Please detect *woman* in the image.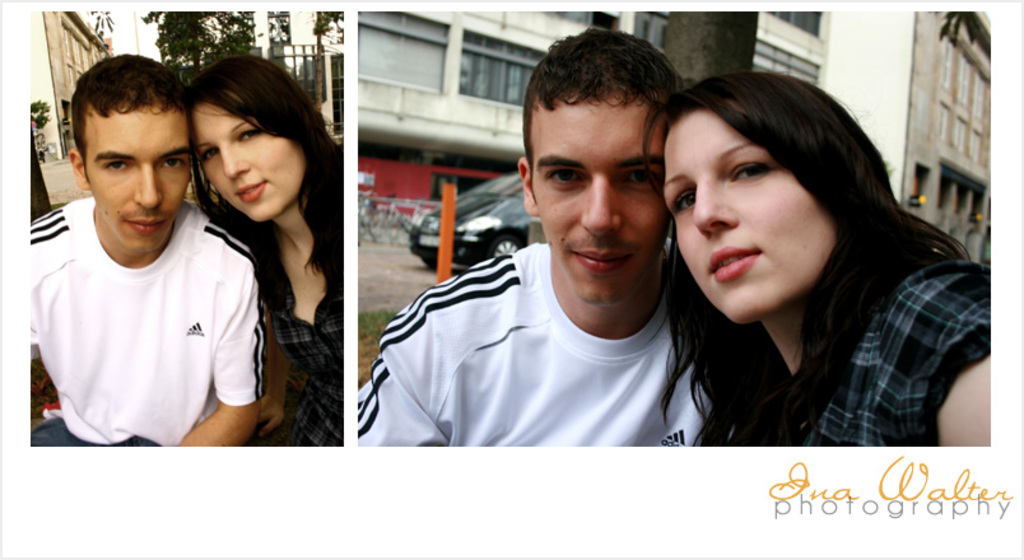
left=185, top=60, right=363, bottom=454.
